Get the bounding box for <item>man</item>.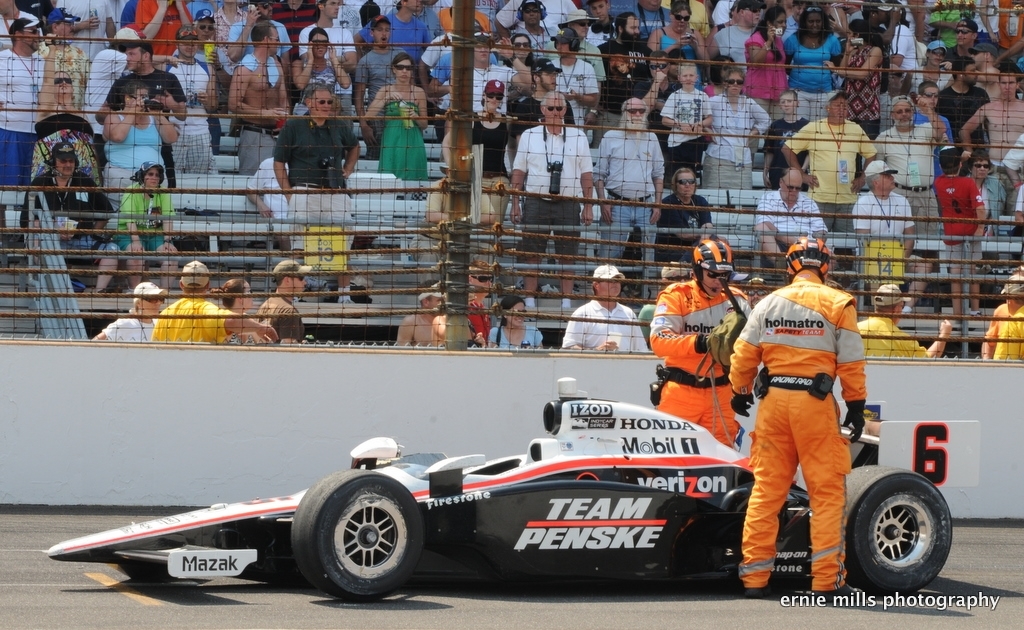
(left=654, top=239, right=747, bottom=451).
